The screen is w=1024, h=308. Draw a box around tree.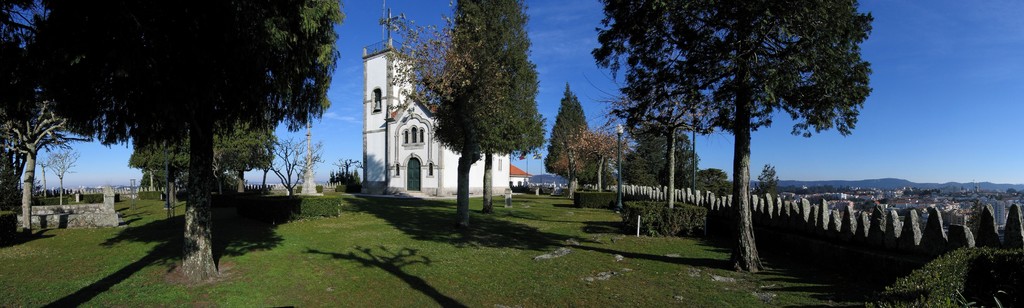
[538,86,607,203].
